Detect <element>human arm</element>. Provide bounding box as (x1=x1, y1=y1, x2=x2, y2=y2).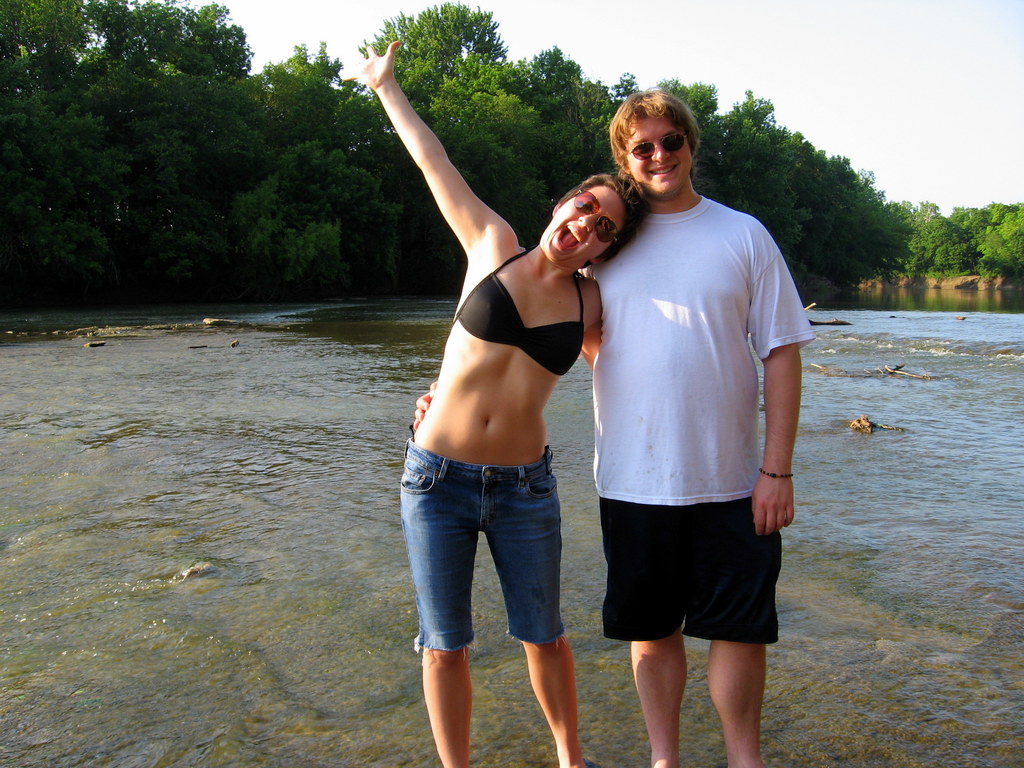
(x1=367, y1=51, x2=535, y2=305).
